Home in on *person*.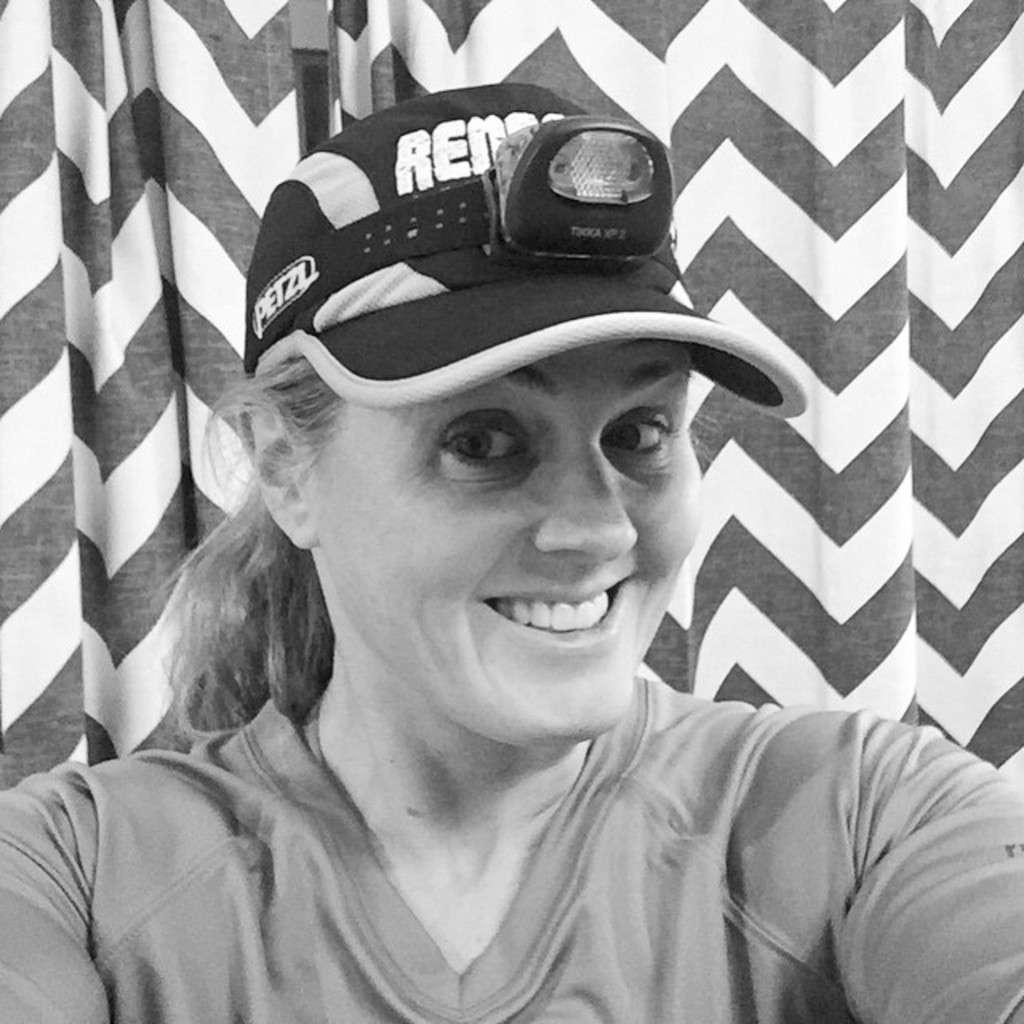
Homed in at locate(43, 88, 936, 992).
